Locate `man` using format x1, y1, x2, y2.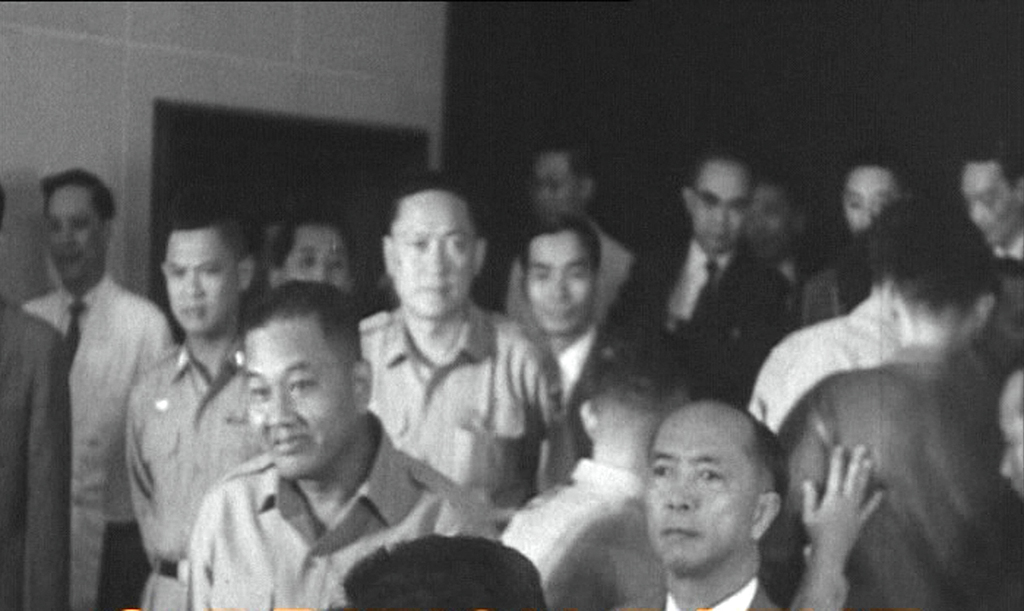
125, 208, 271, 610.
